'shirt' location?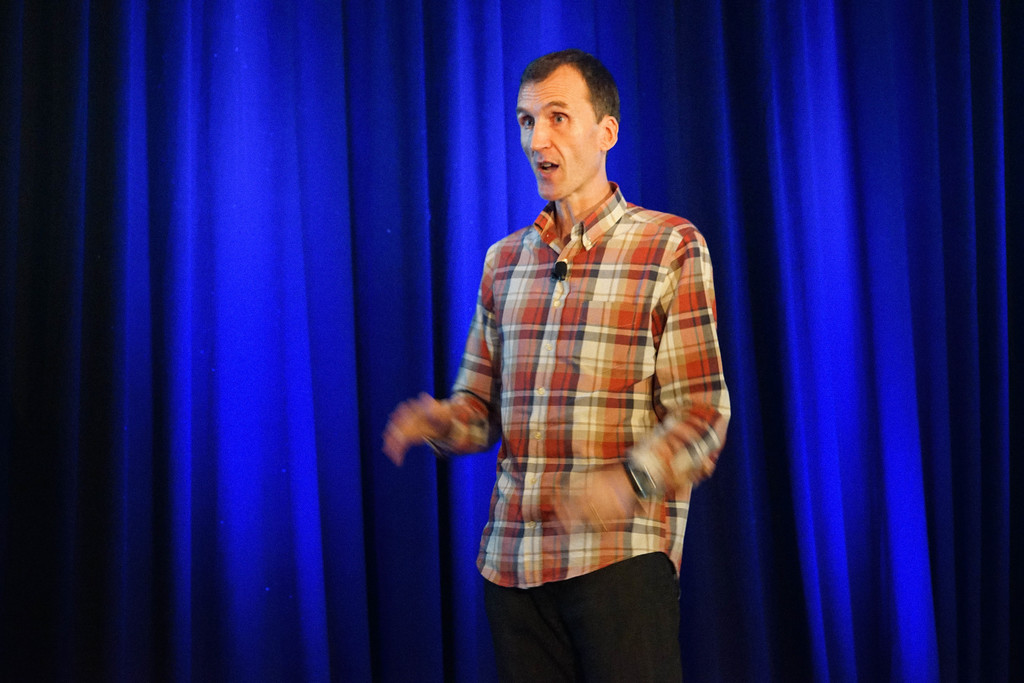
<region>429, 116, 726, 586</region>
